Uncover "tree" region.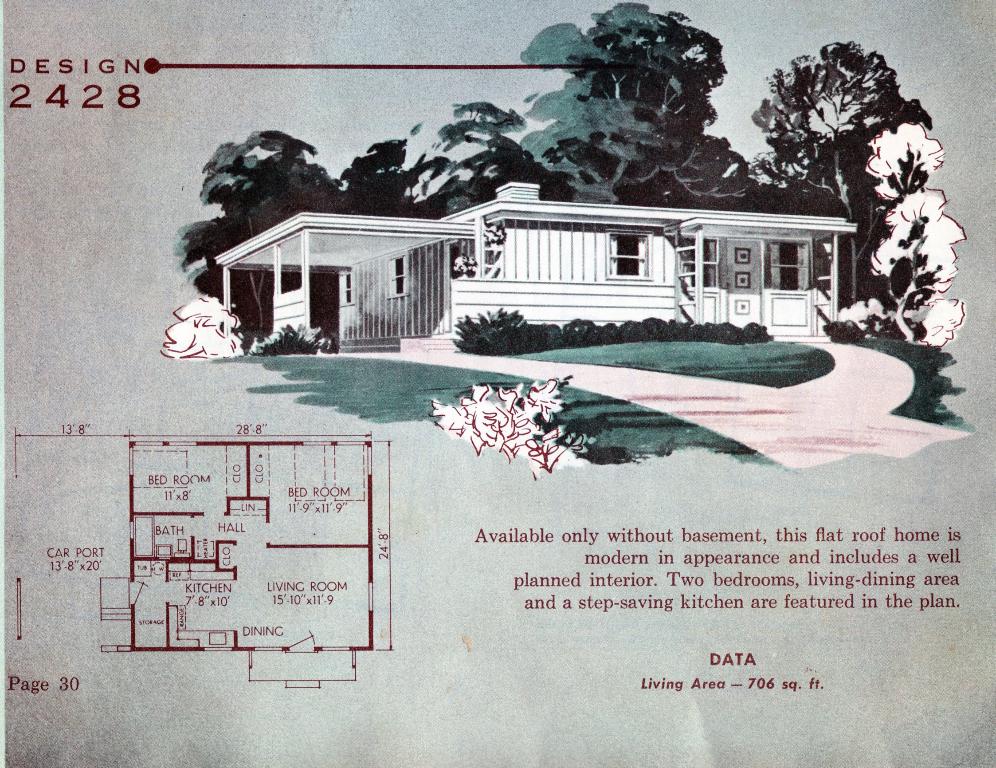
Uncovered: locate(189, 220, 267, 347).
